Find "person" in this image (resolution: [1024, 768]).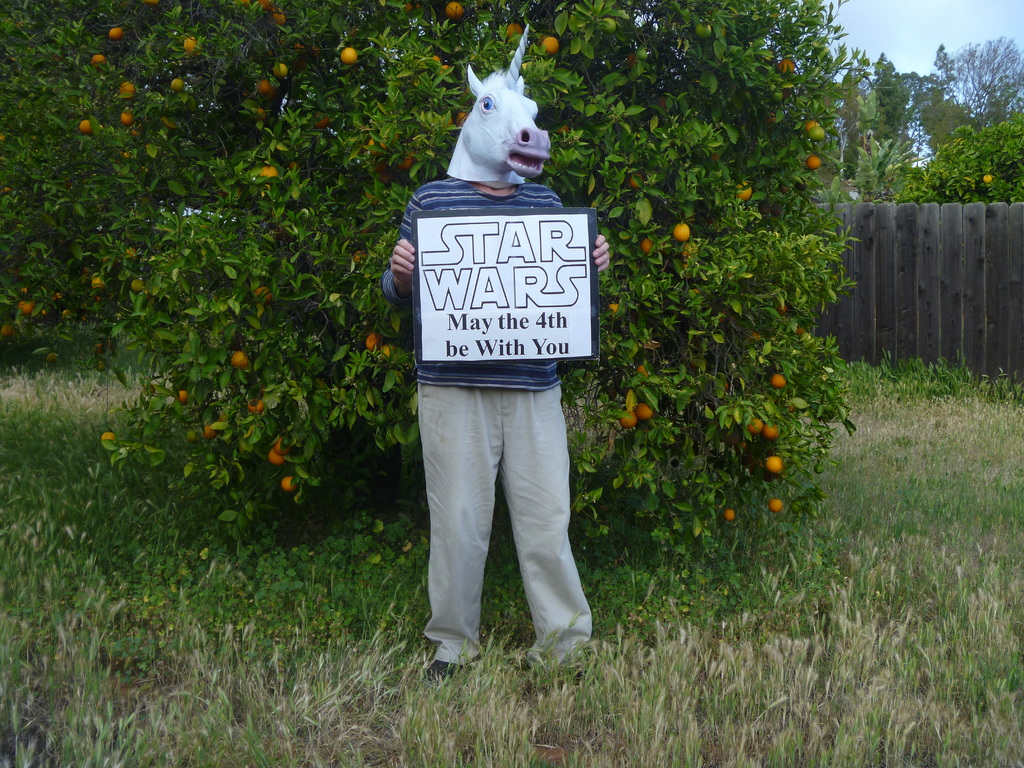
region(381, 187, 616, 685).
